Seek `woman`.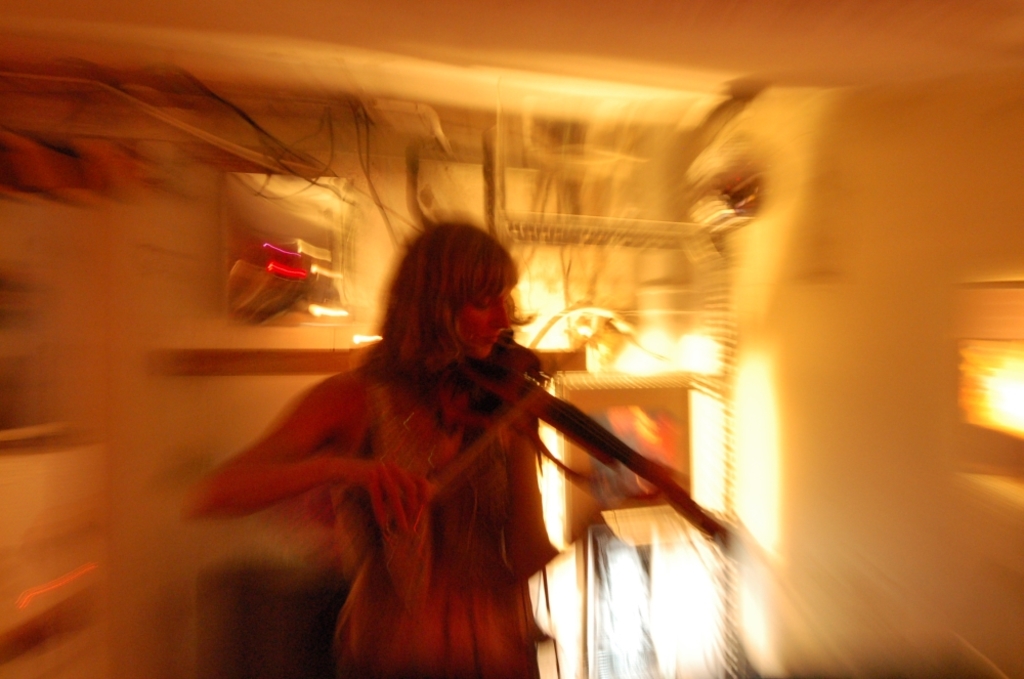
box(196, 213, 631, 664).
